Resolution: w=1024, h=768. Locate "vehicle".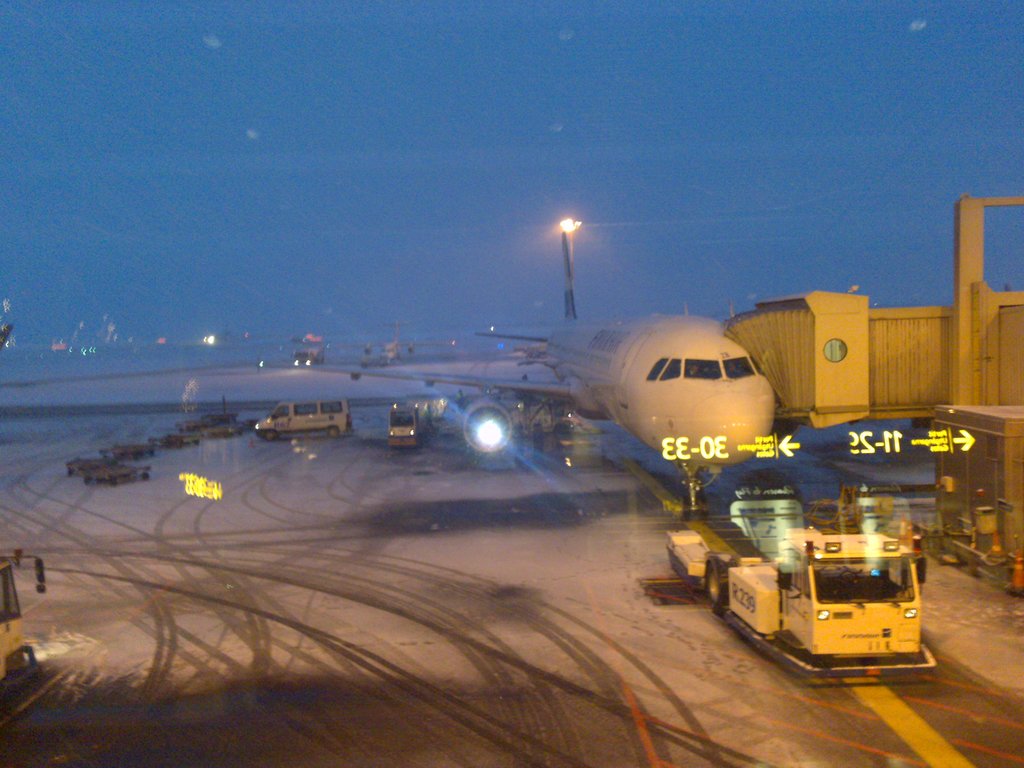
[x1=146, y1=430, x2=200, y2=451].
